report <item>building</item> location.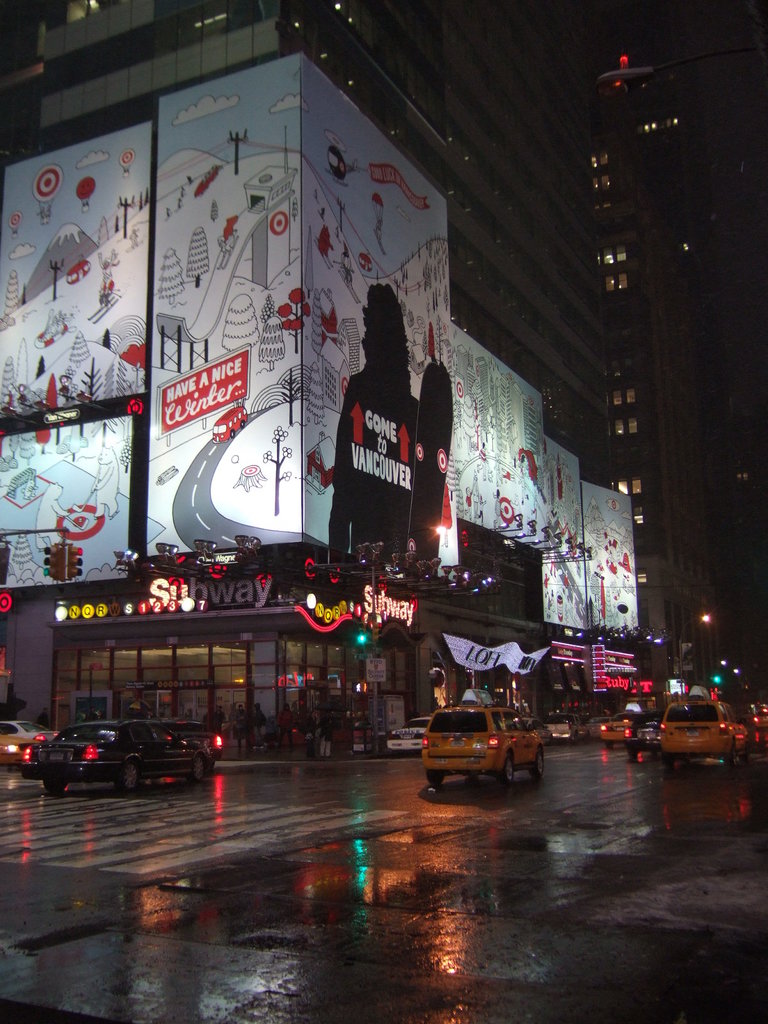
Report: box=[0, 0, 637, 760].
